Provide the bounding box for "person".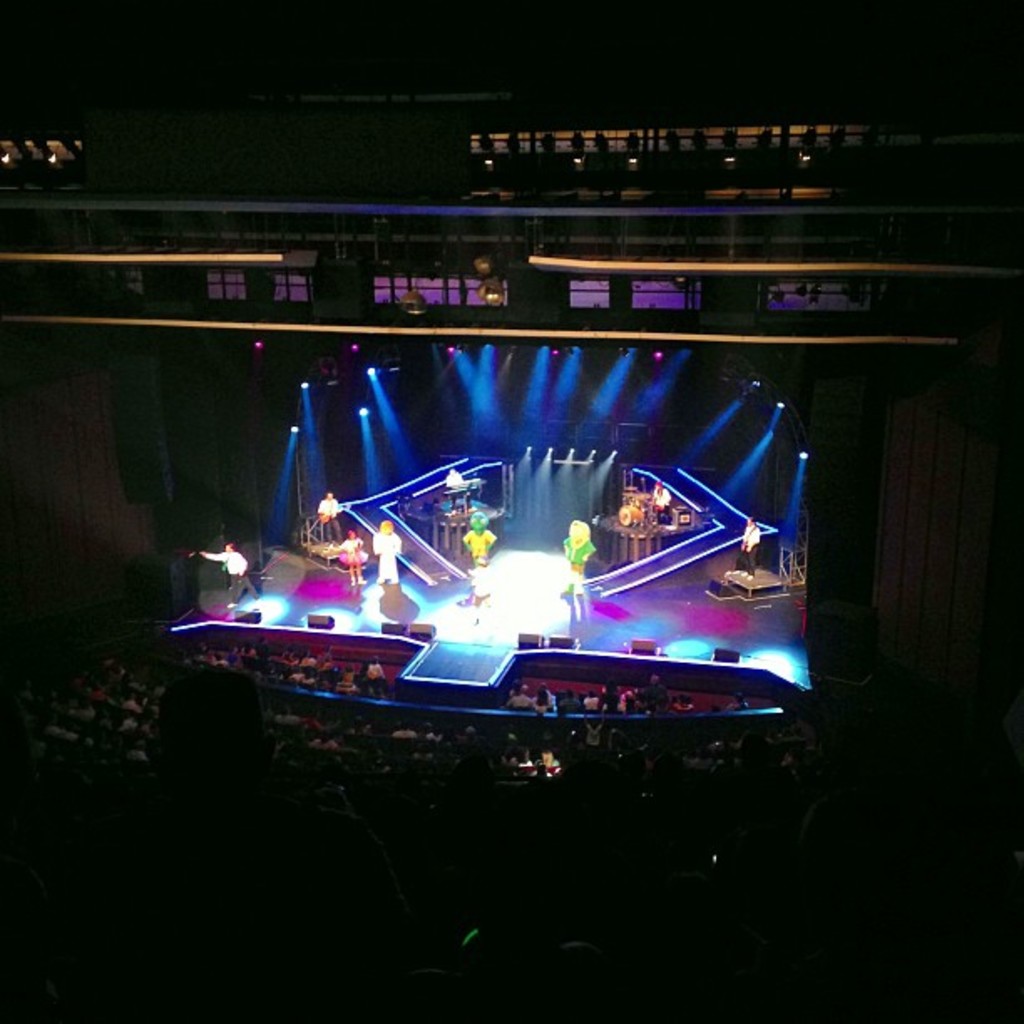
564:519:589:597.
